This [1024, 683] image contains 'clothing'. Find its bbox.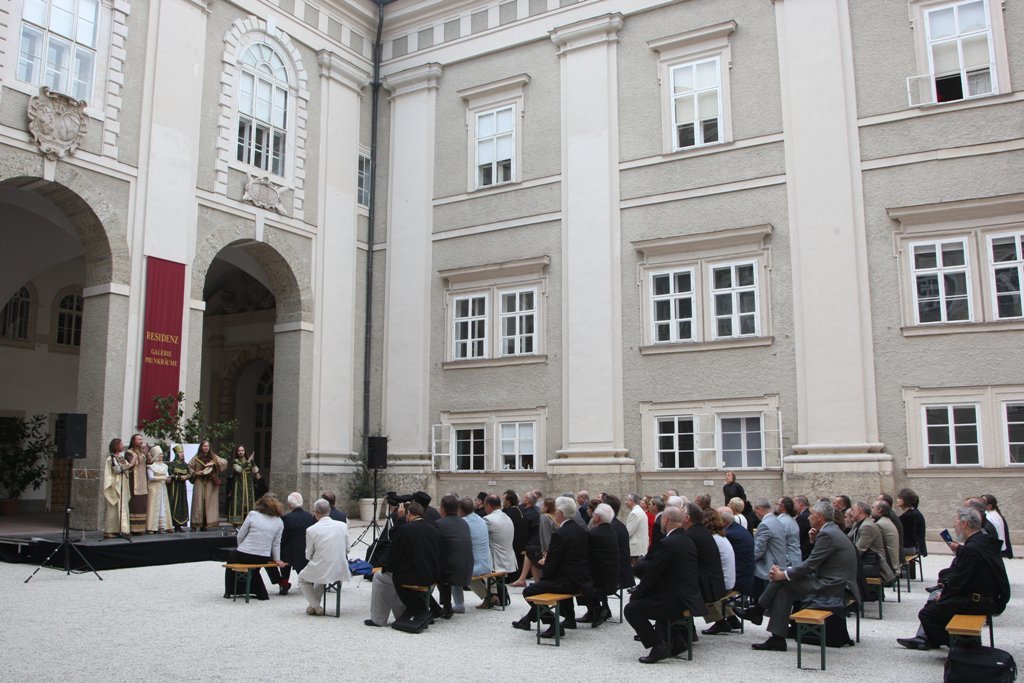
854, 520, 900, 584.
